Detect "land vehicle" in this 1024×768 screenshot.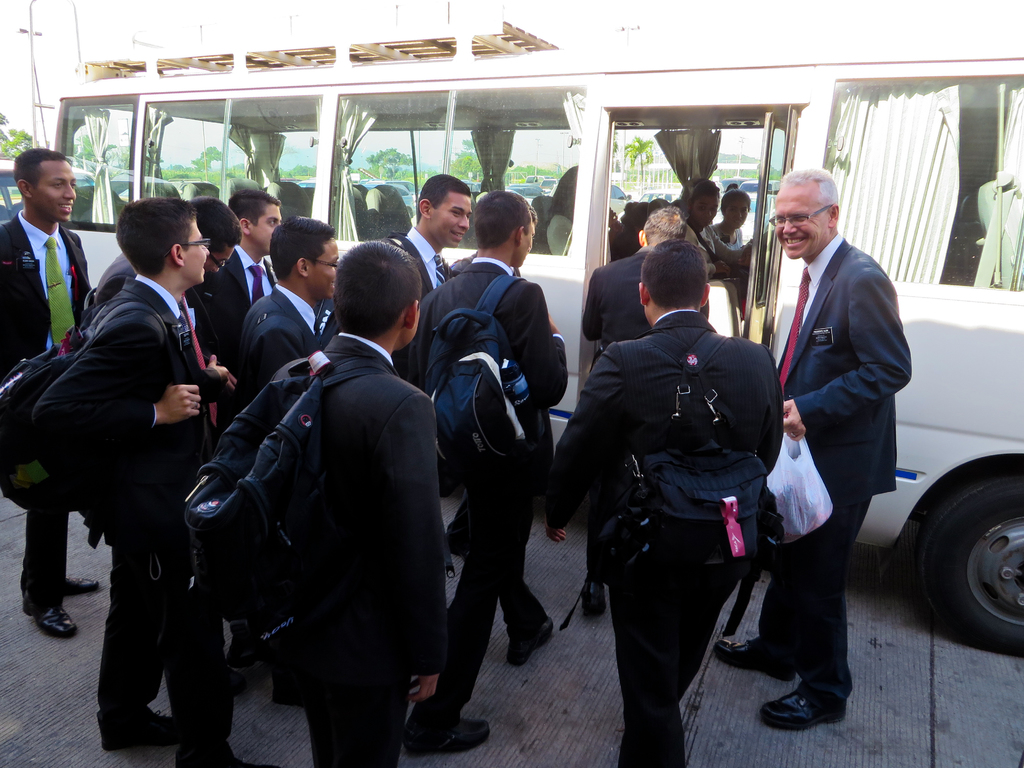
Detection: <region>540, 177, 559, 195</region>.
